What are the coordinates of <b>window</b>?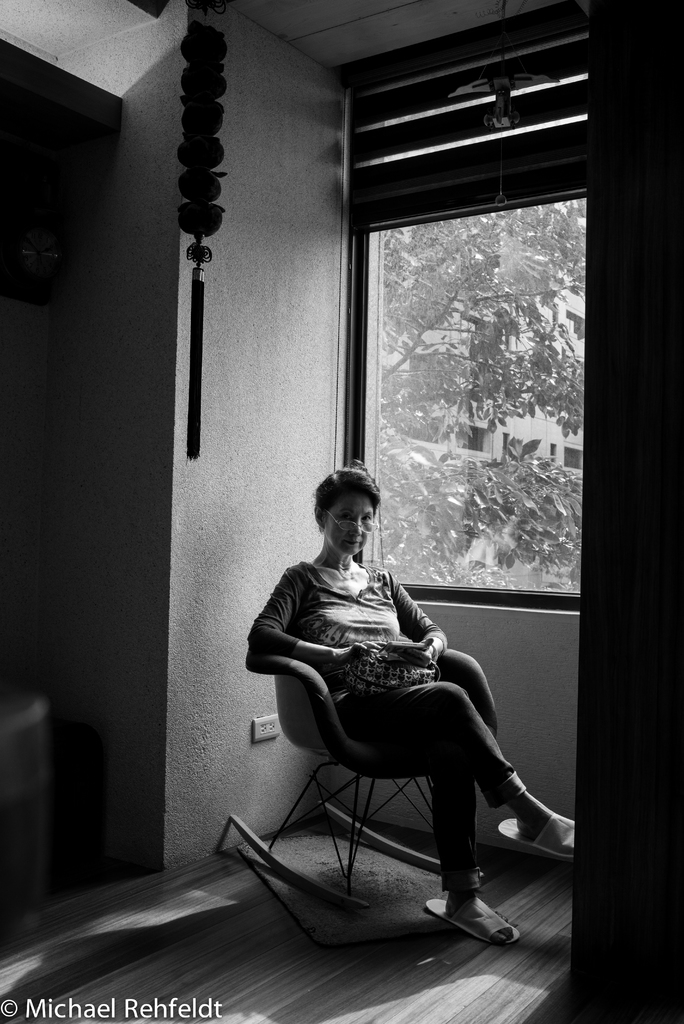
x1=352 y1=97 x2=609 y2=598.
